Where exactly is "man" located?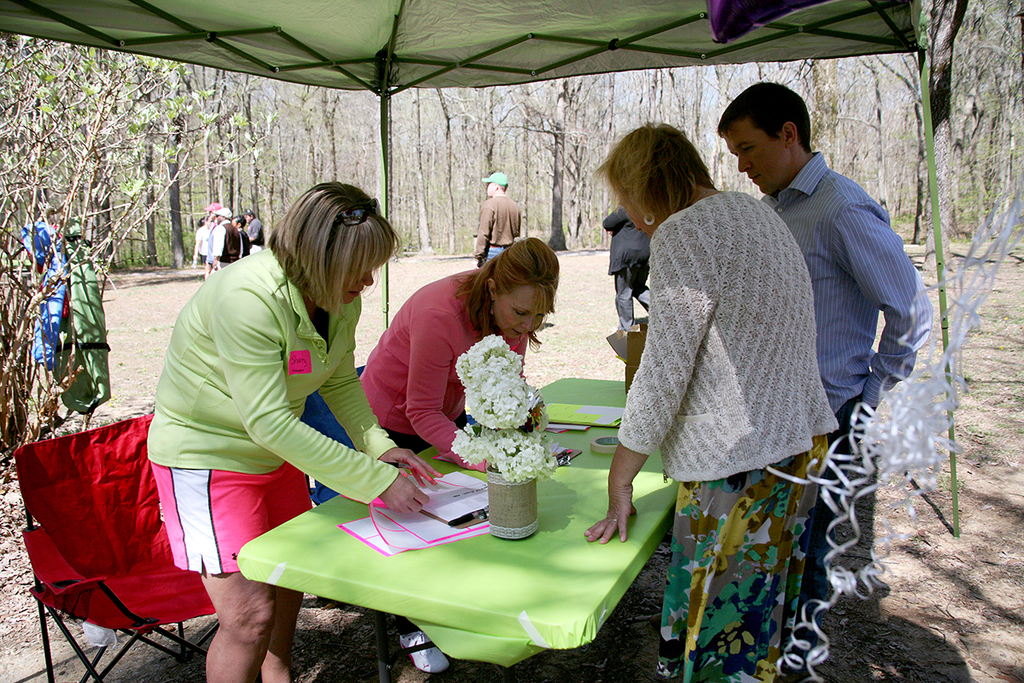
Its bounding box is [474,172,523,267].
